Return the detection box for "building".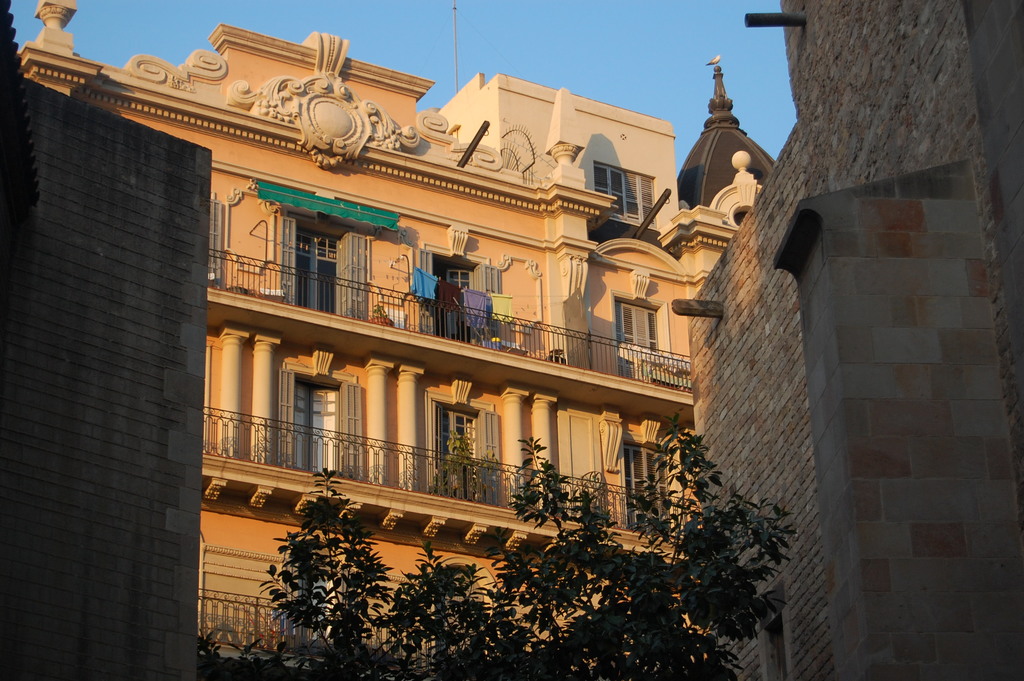
(1,0,212,680).
